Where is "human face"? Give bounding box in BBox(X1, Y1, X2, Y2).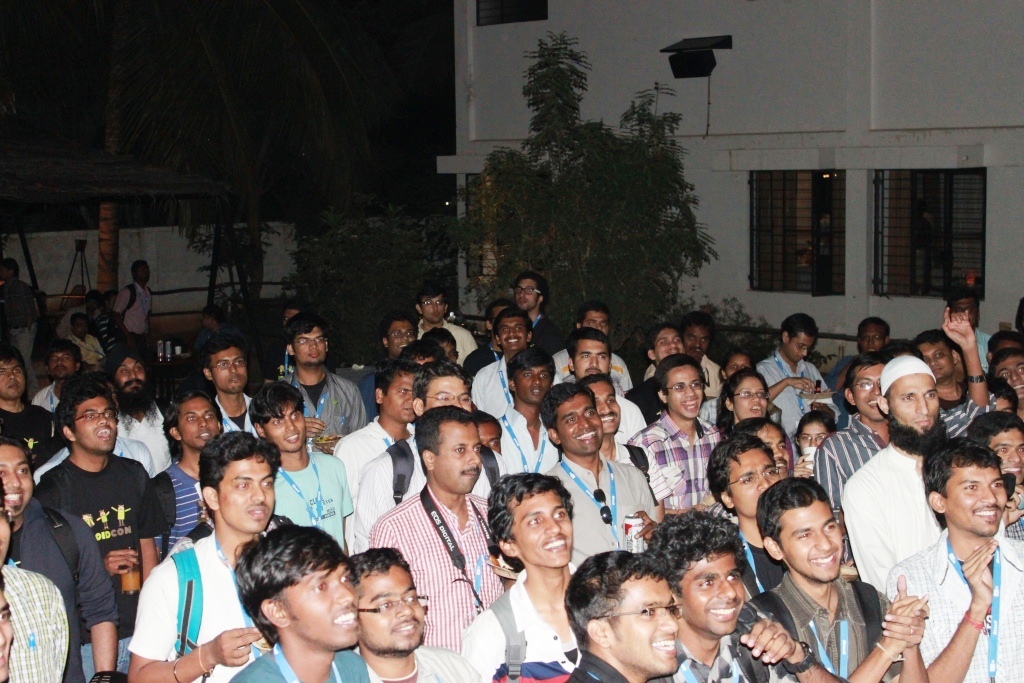
BBox(357, 564, 425, 650).
